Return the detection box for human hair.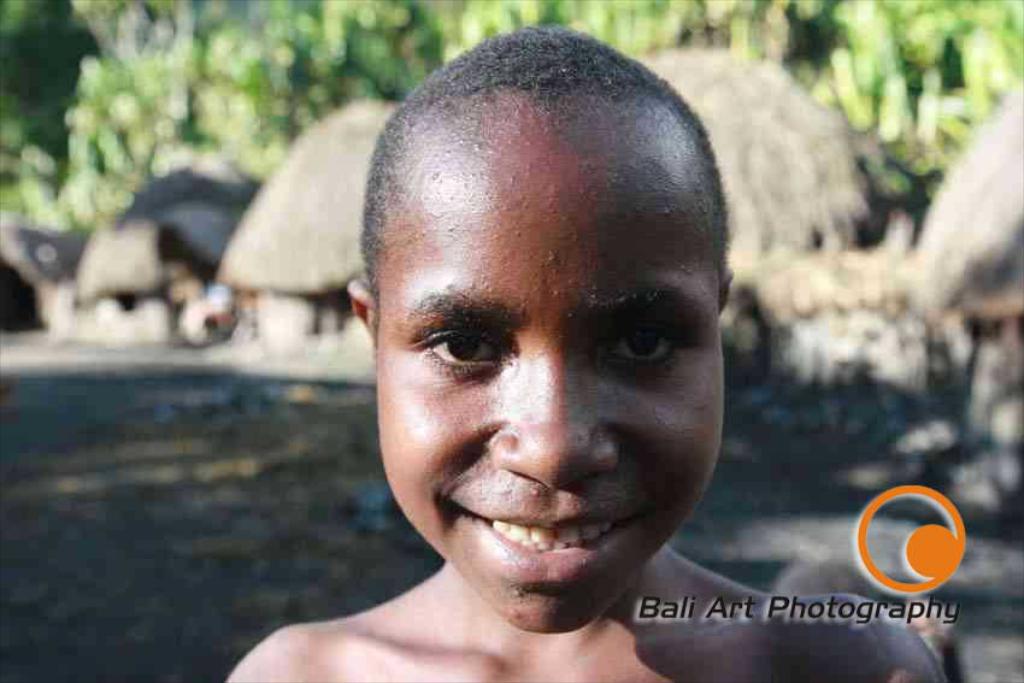
361/25/732/284.
